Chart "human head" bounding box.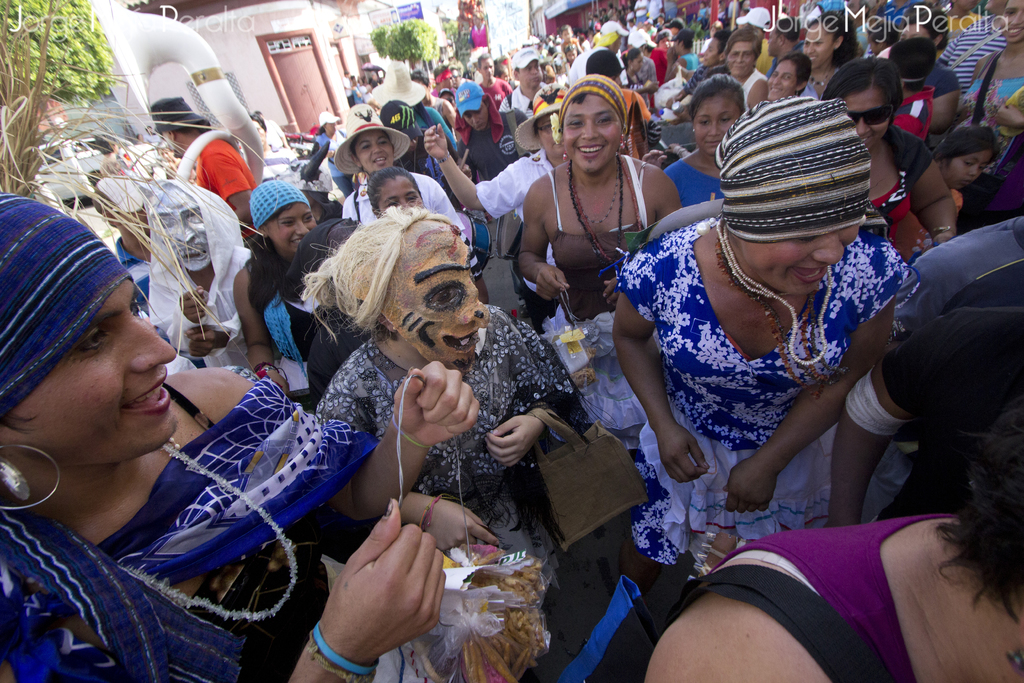
Charted: box(0, 194, 173, 468).
